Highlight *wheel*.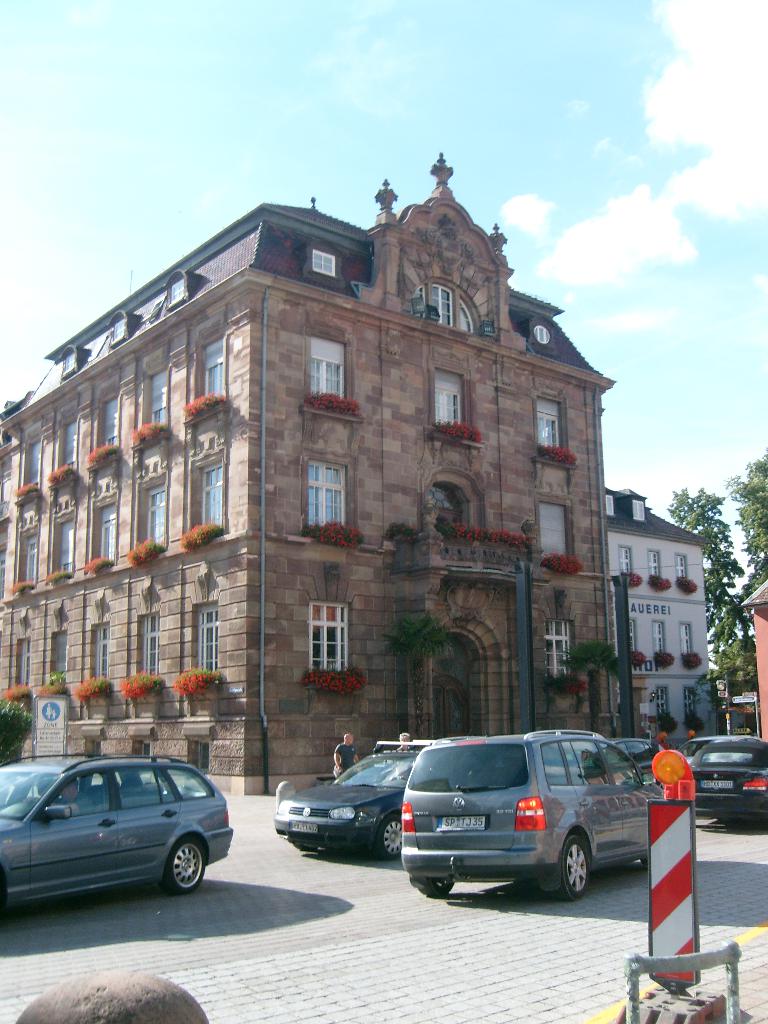
Highlighted region: locate(559, 835, 591, 900).
